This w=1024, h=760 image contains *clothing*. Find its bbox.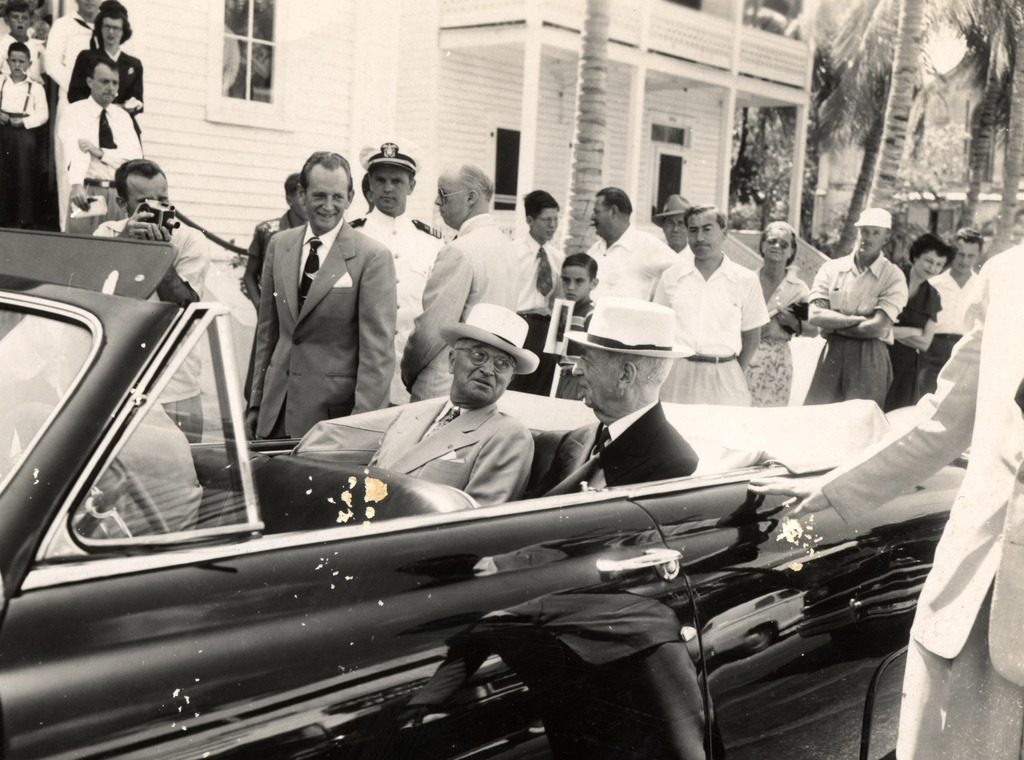
396, 212, 507, 400.
